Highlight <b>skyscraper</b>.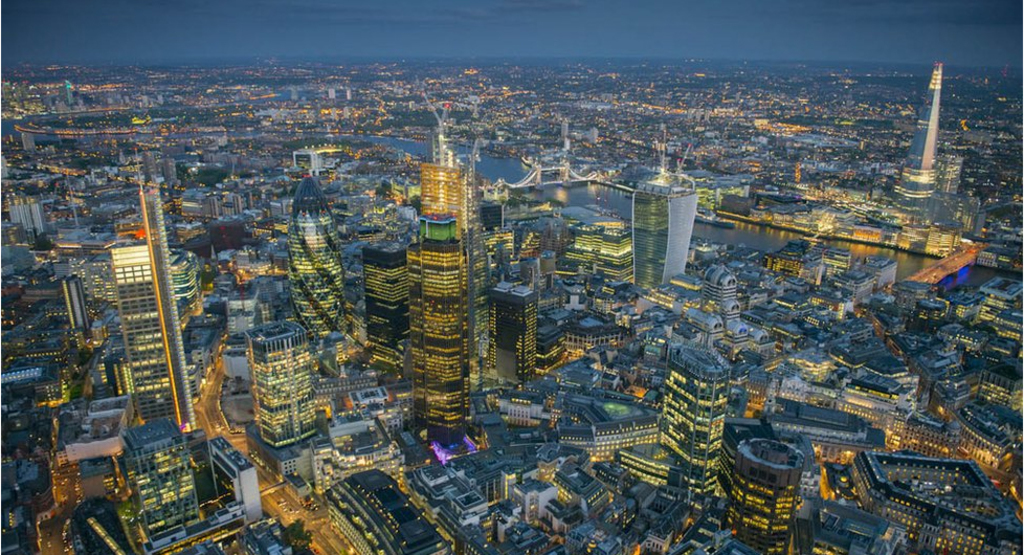
Highlighted region: pyautogui.locateOnScreen(283, 172, 346, 346).
